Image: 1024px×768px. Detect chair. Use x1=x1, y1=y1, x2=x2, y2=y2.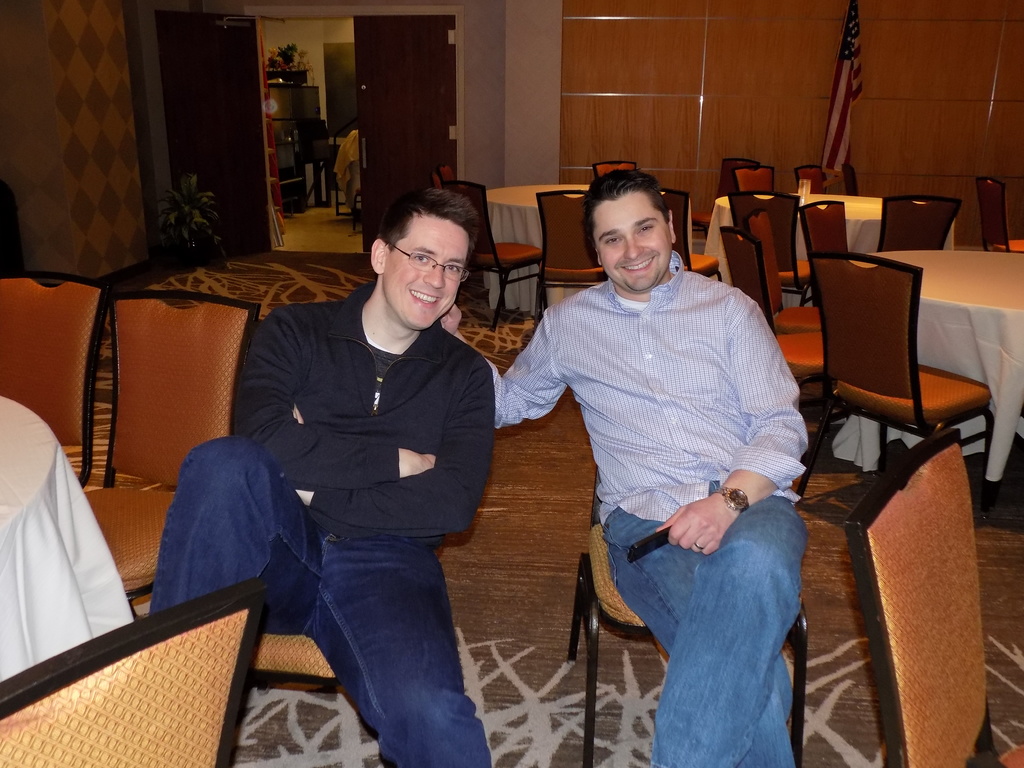
x1=0, y1=575, x2=273, y2=767.
